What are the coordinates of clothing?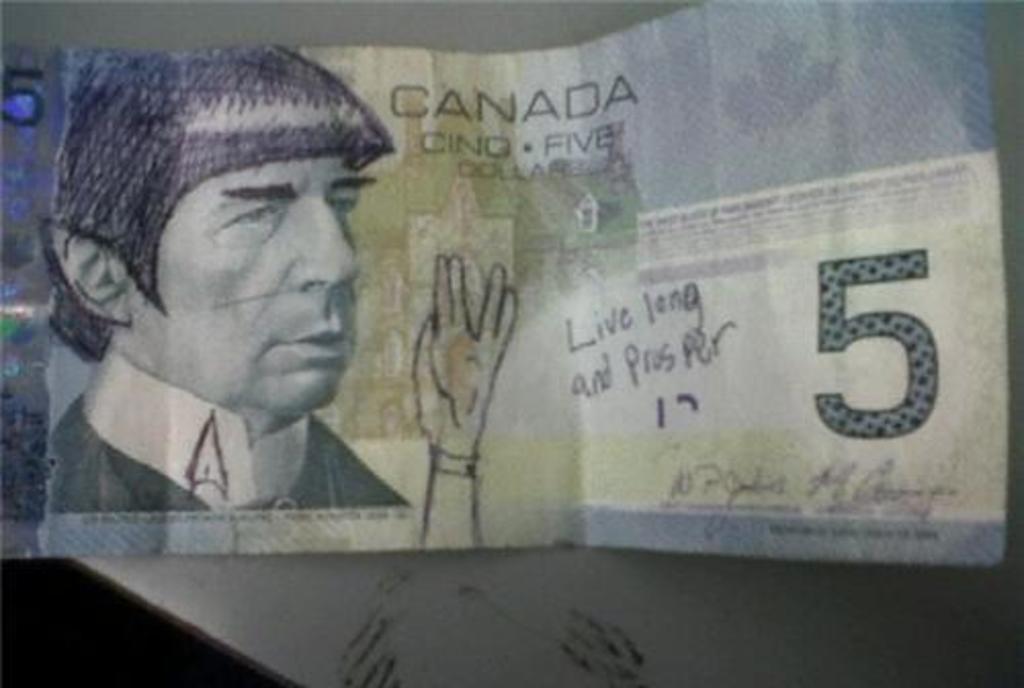
bbox(45, 348, 408, 514).
